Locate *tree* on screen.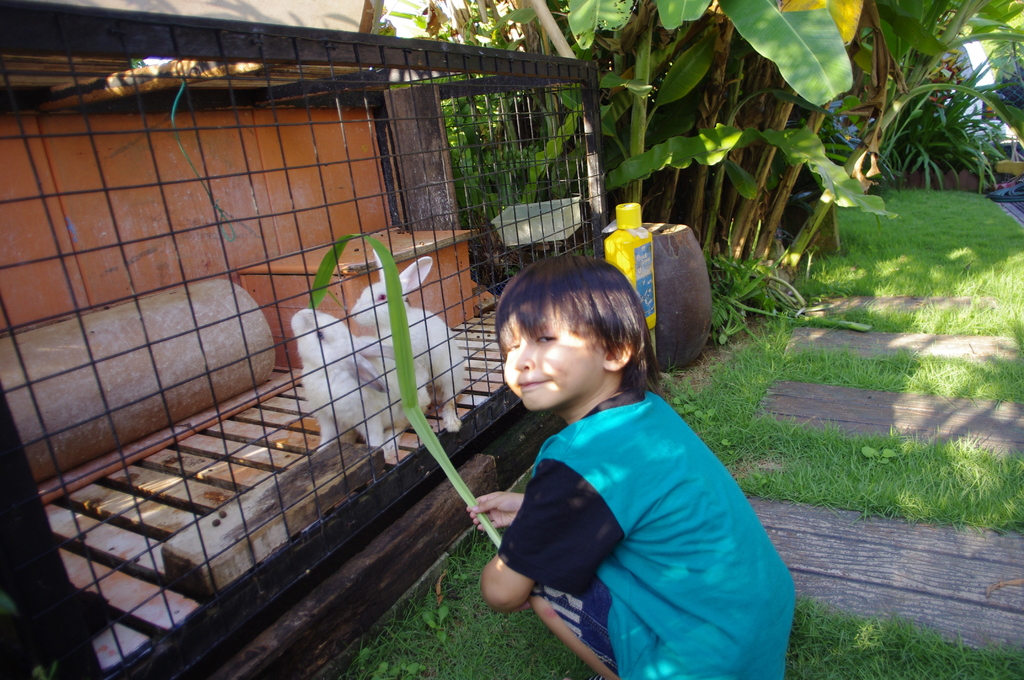
On screen at x1=415, y1=0, x2=1023, y2=305.
